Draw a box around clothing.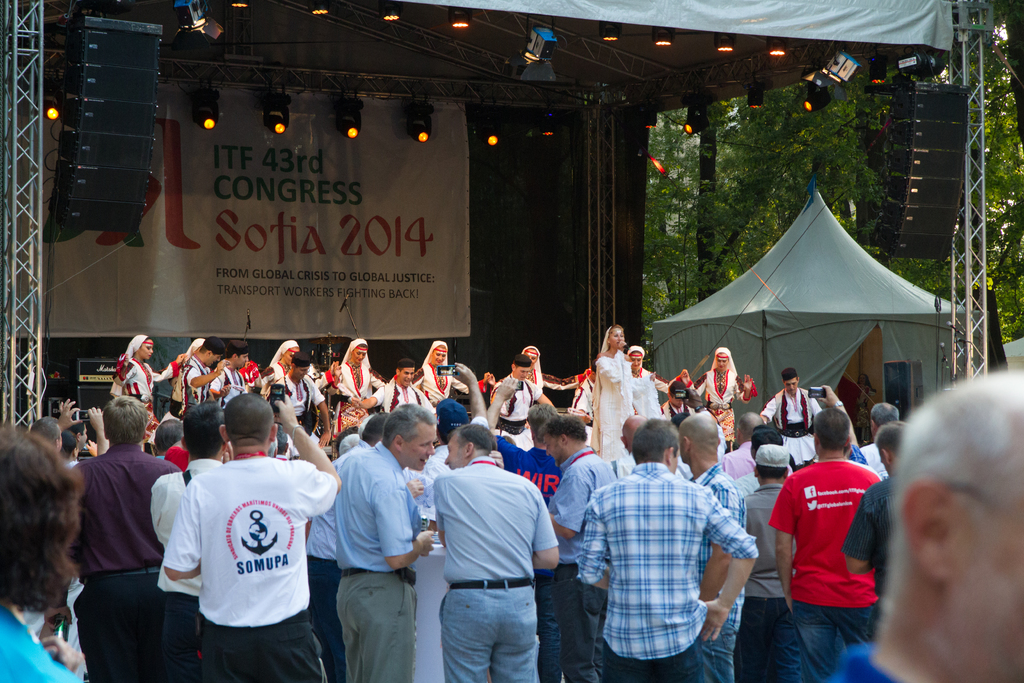
(left=119, top=355, right=175, bottom=407).
